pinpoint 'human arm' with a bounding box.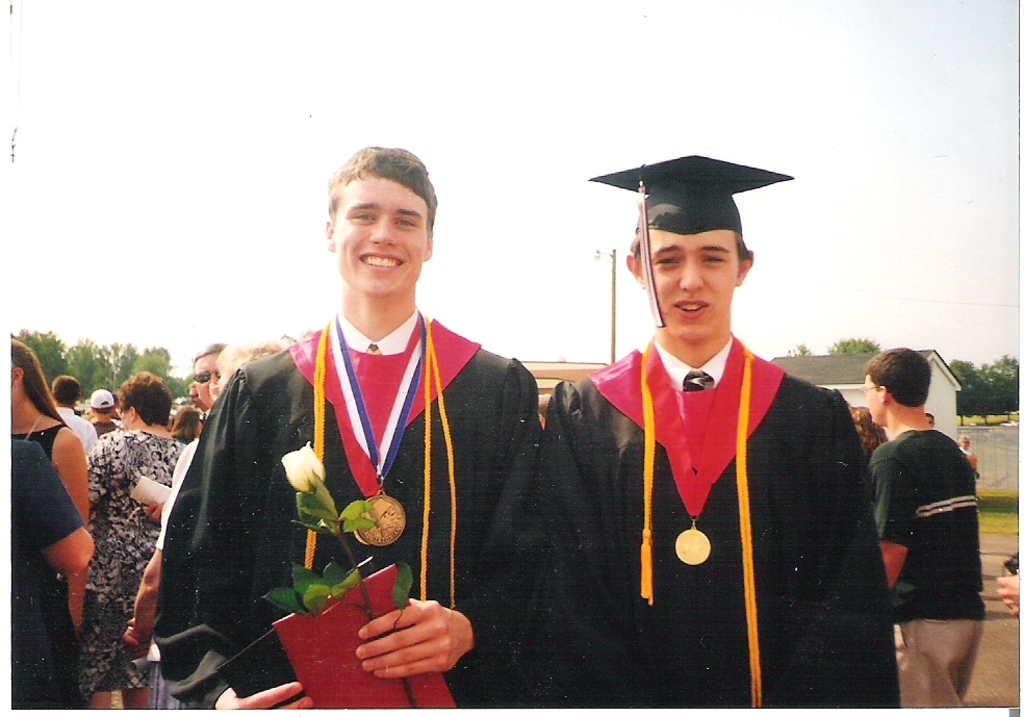
21 439 95 575.
